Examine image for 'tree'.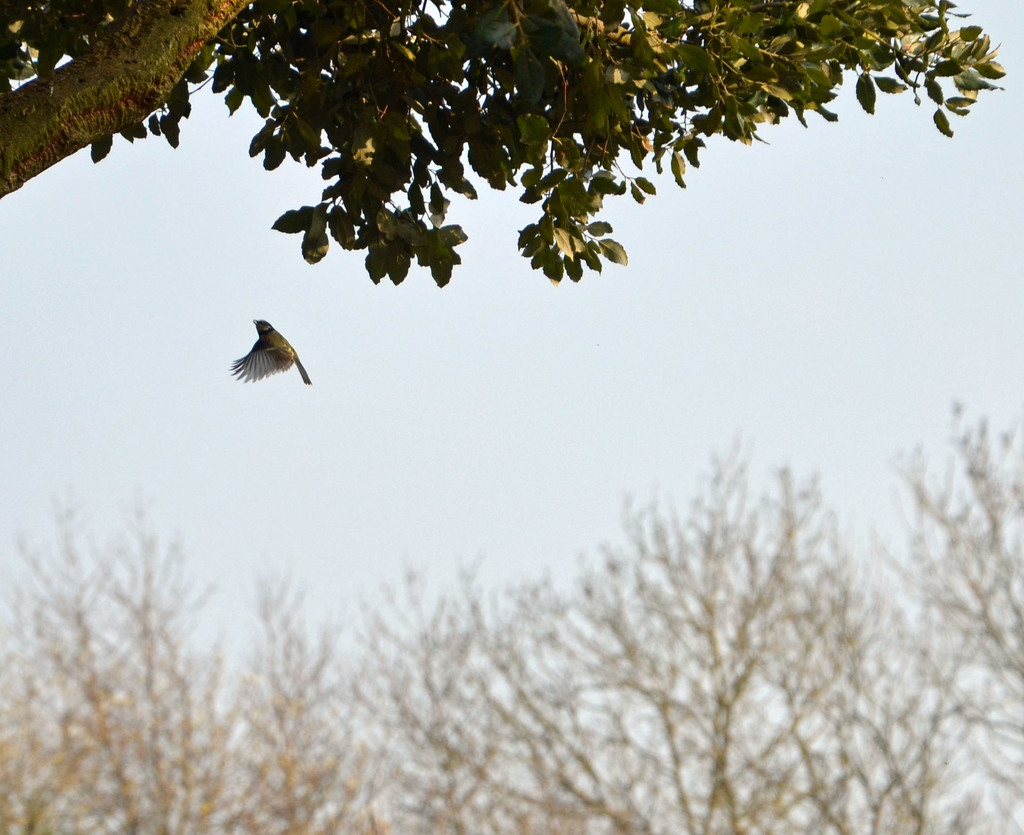
Examination result: [x1=0, y1=0, x2=1006, y2=288].
